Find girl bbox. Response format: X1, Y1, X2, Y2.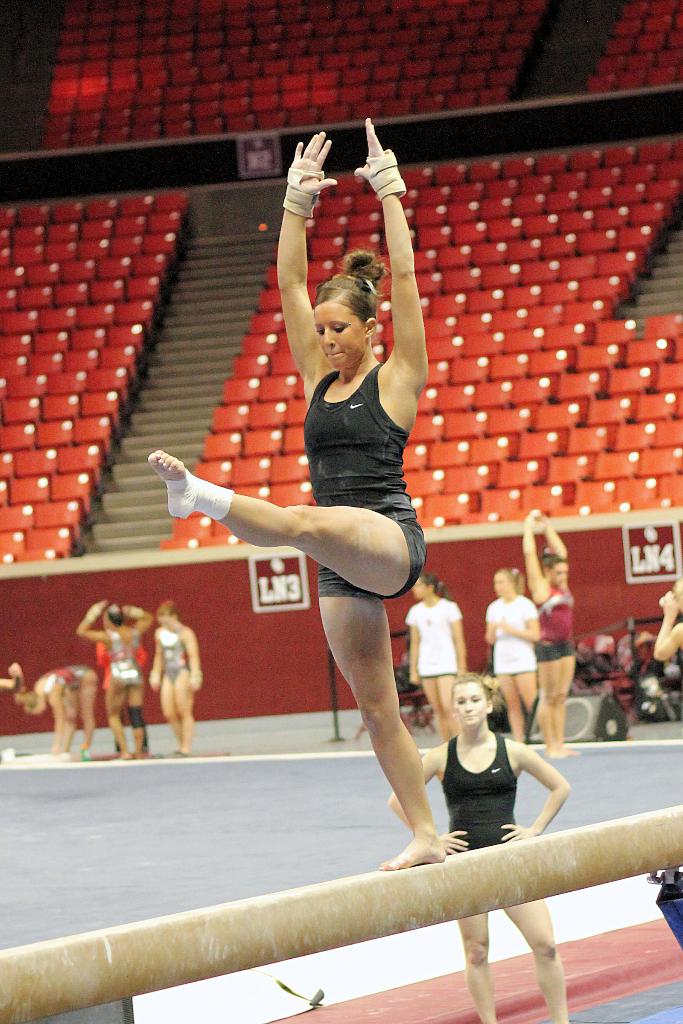
147, 115, 447, 866.
